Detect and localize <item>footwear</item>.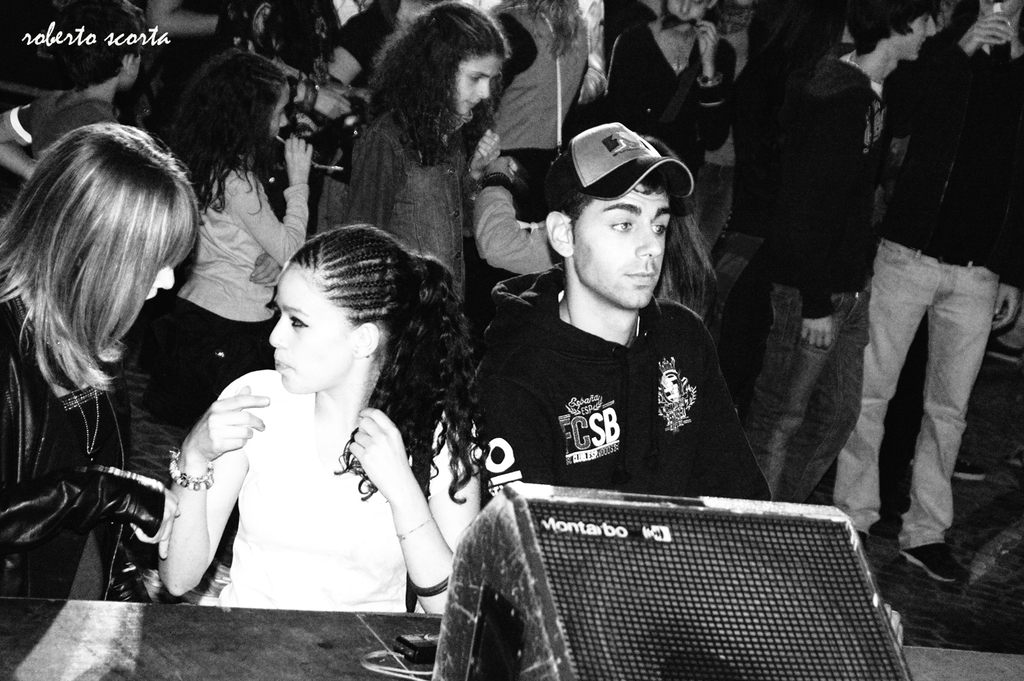
Localized at x1=893 y1=544 x2=974 y2=579.
